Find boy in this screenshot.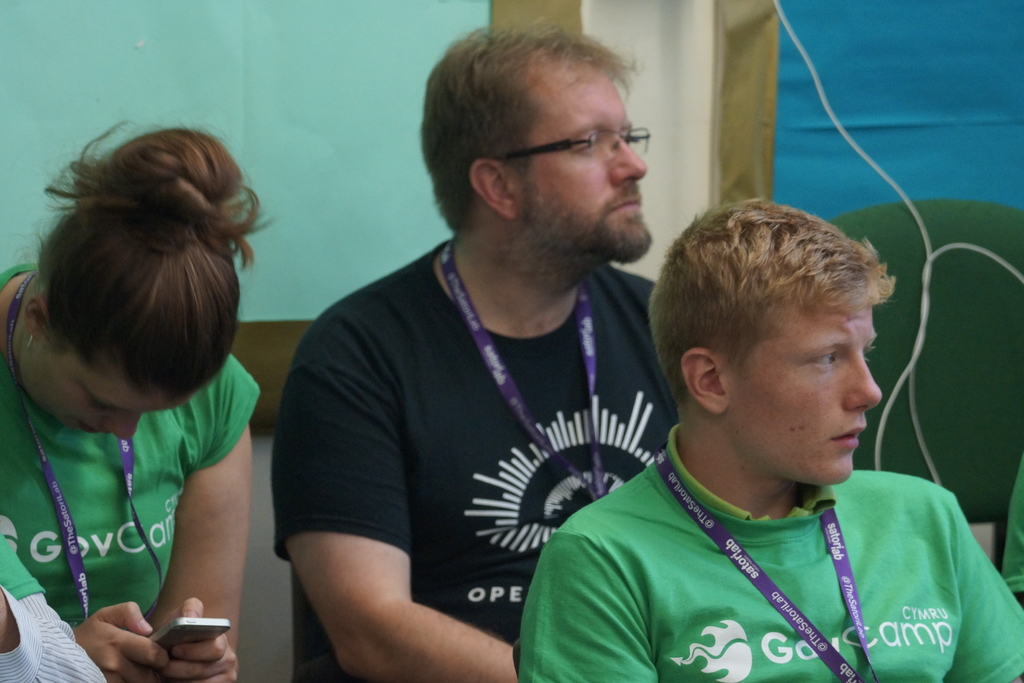
The bounding box for boy is [564, 202, 1009, 639].
